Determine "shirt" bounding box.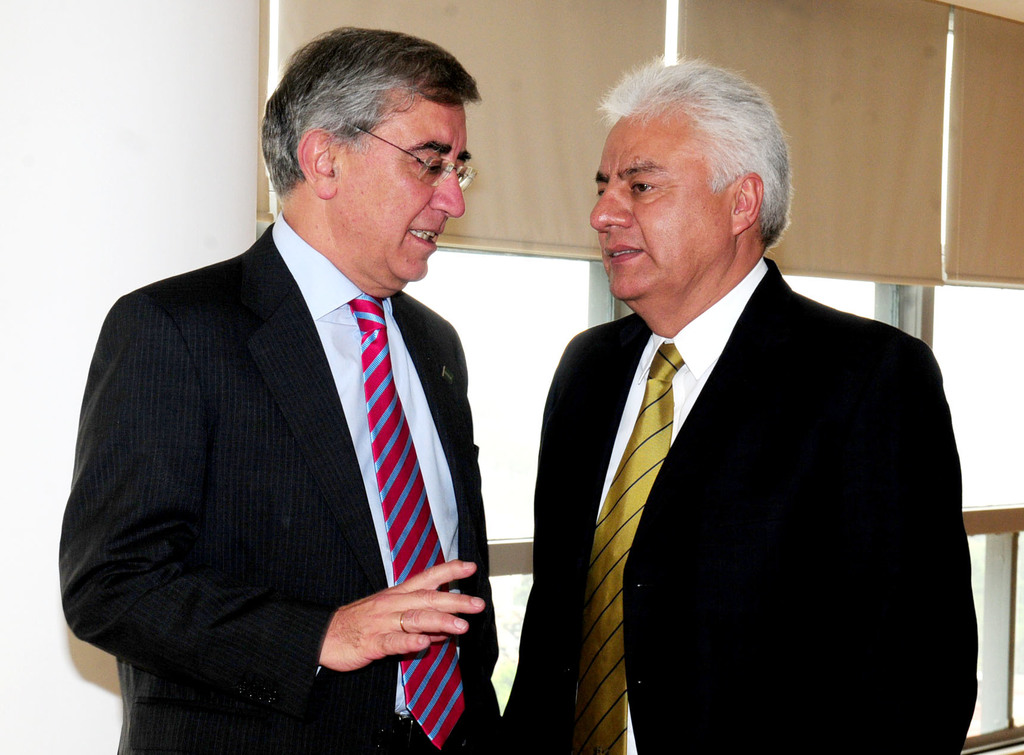
Determined: 593, 258, 772, 751.
